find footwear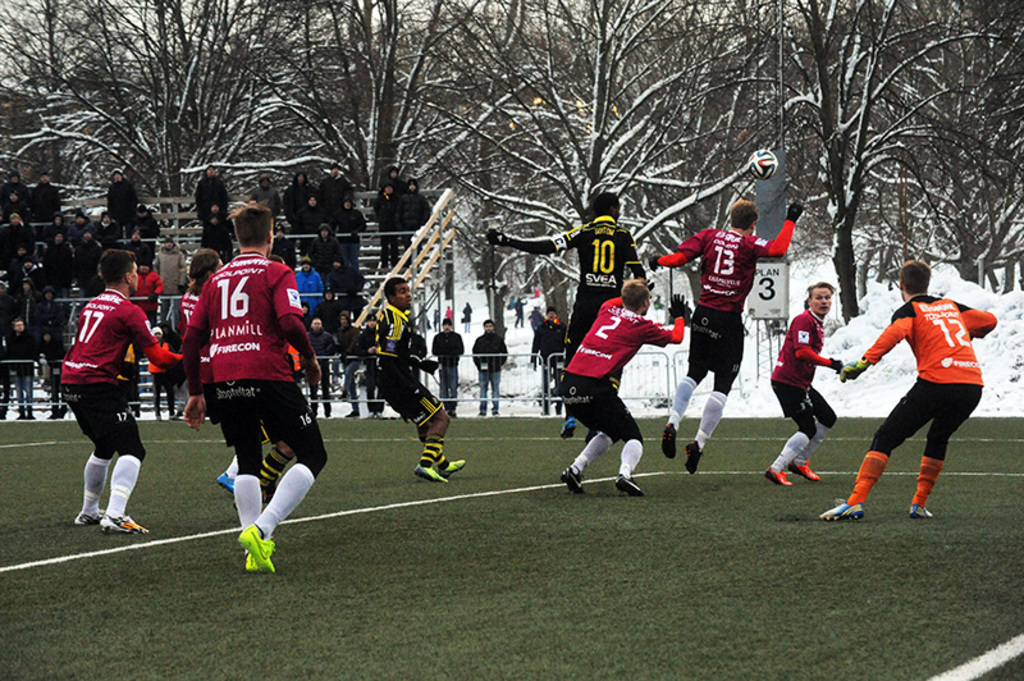
detection(440, 457, 463, 479)
